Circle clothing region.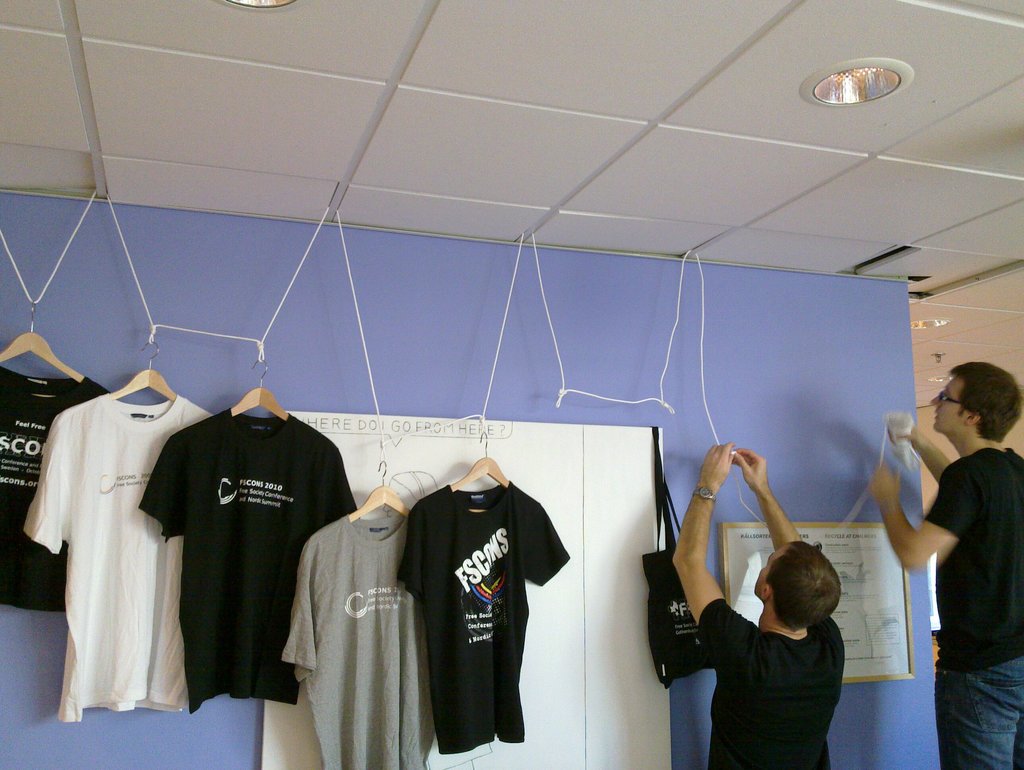
Region: rect(273, 512, 444, 766).
